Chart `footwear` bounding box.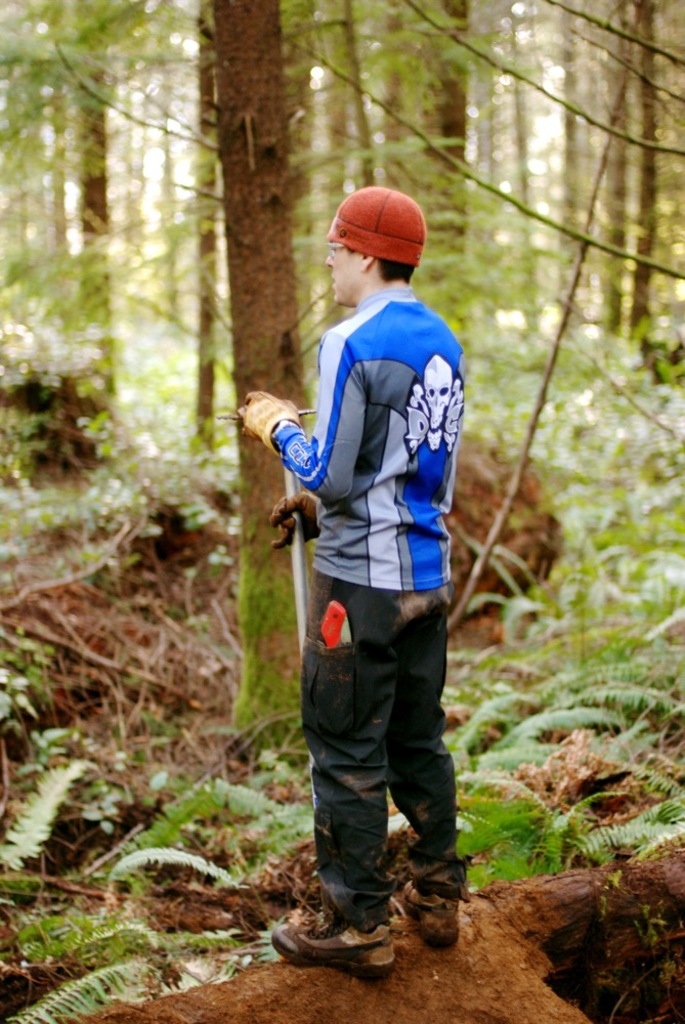
Charted: [269,906,401,984].
